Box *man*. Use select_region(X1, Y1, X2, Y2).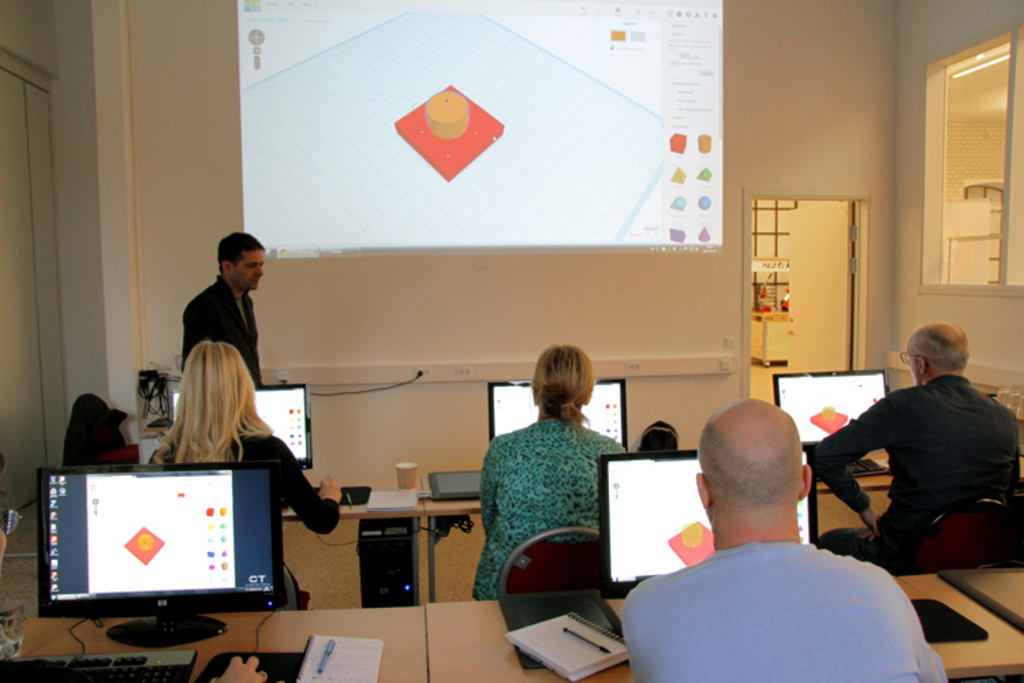
select_region(180, 228, 268, 380).
